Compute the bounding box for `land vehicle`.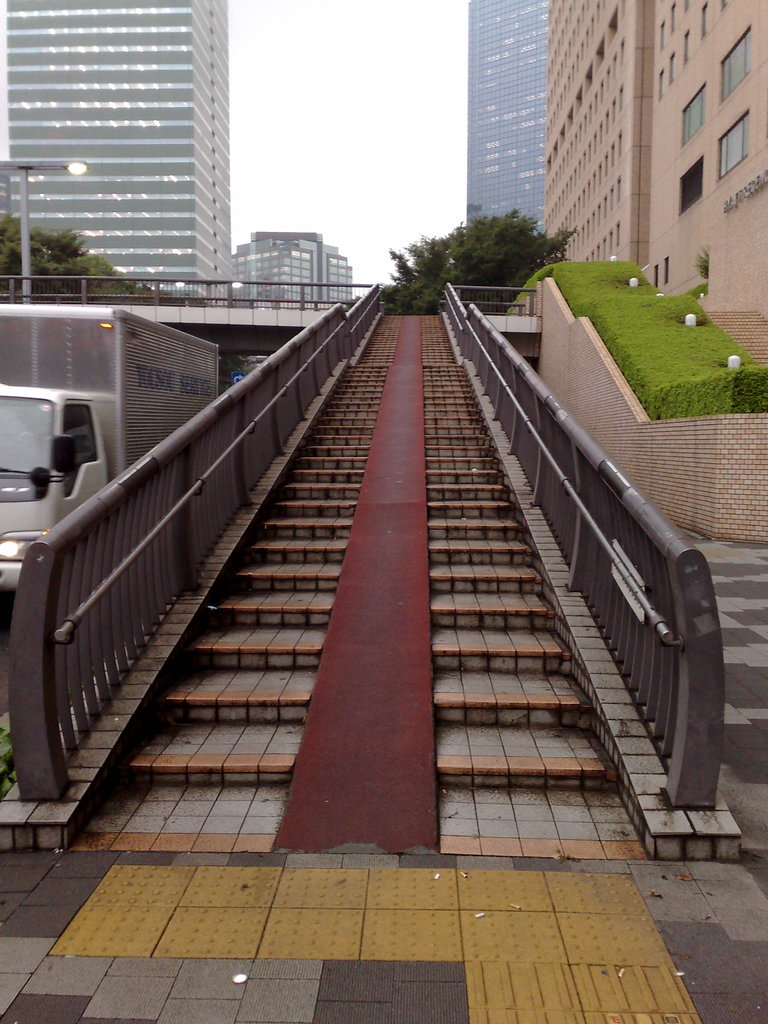
0,291,208,518.
